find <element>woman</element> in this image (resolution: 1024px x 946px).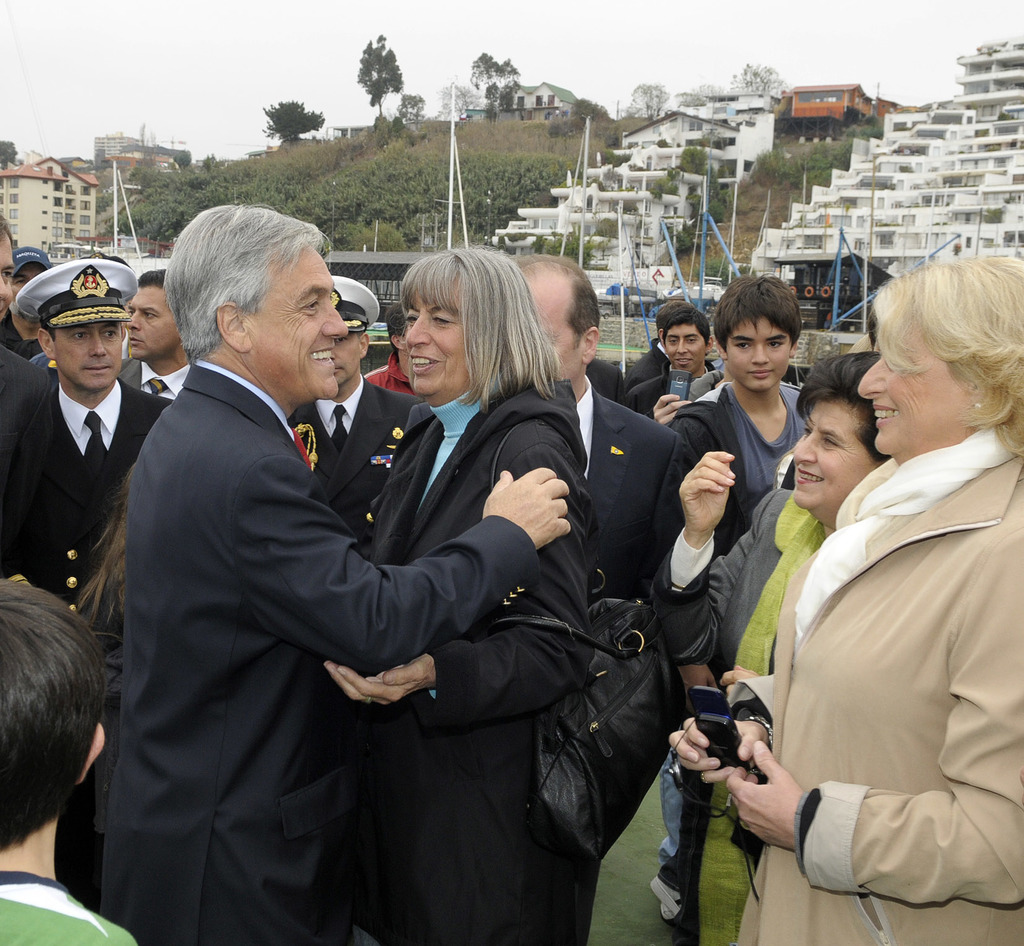
648:353:890:867.
